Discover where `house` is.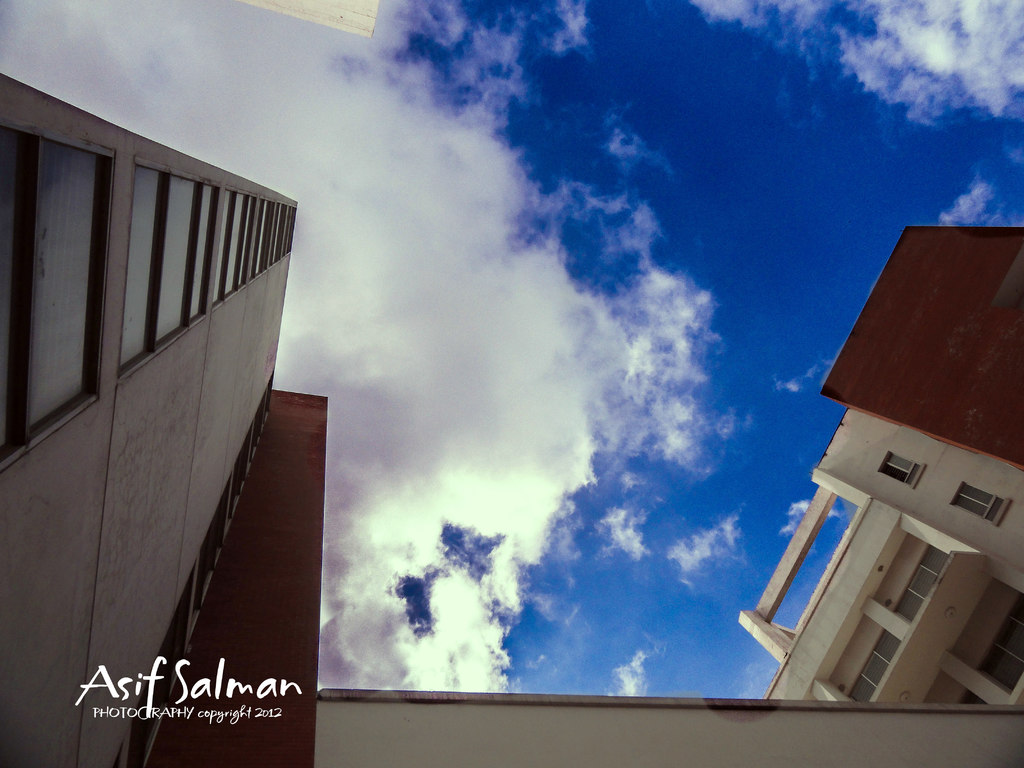
Discovered at pyautogui.locateOnScreen(239, 0, 383, 45).
